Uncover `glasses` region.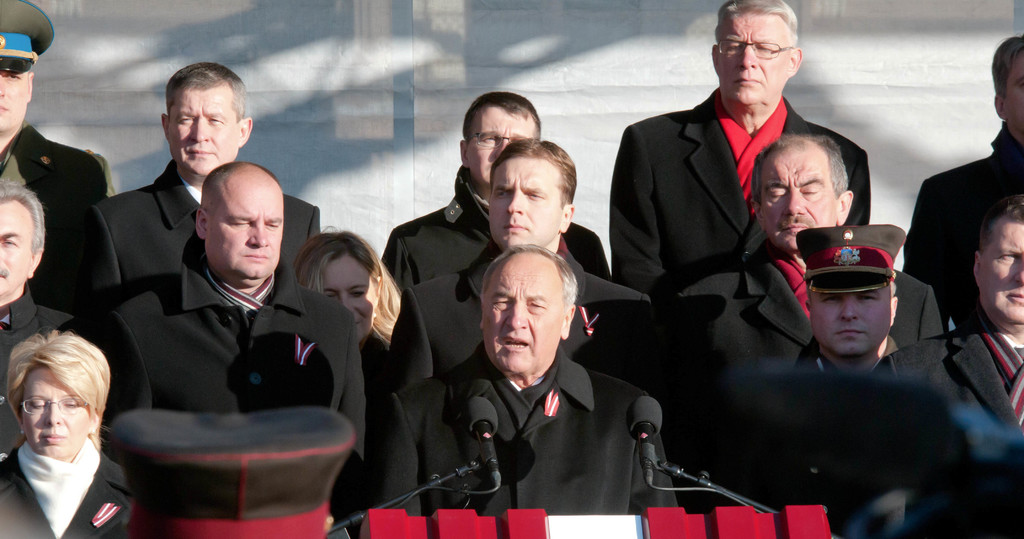
Uncovered: select_region(465, 129, 516, 151).
